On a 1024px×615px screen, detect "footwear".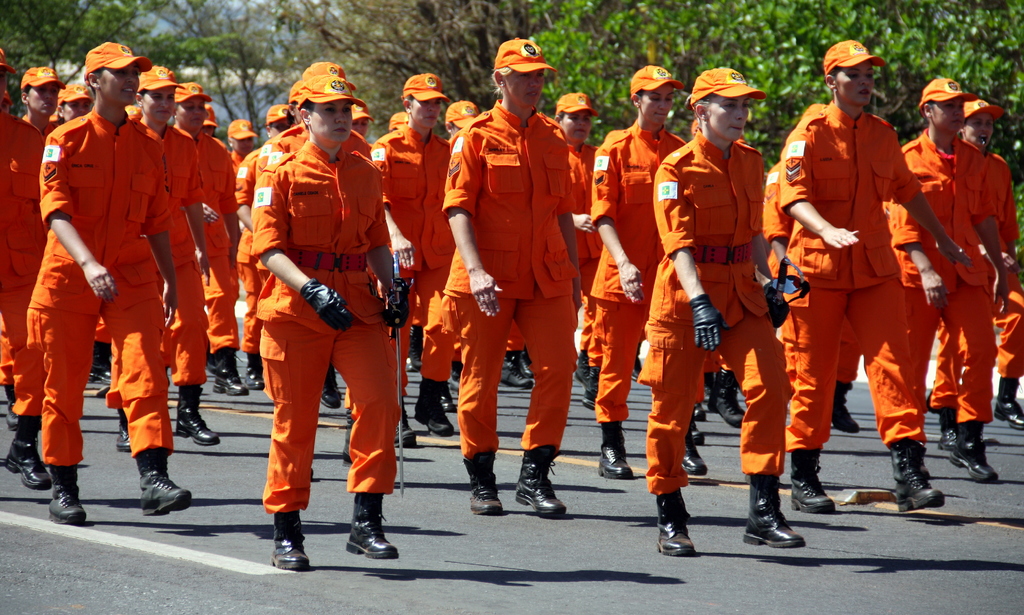
x1=939 y1=411 x2=957 y2=448.
